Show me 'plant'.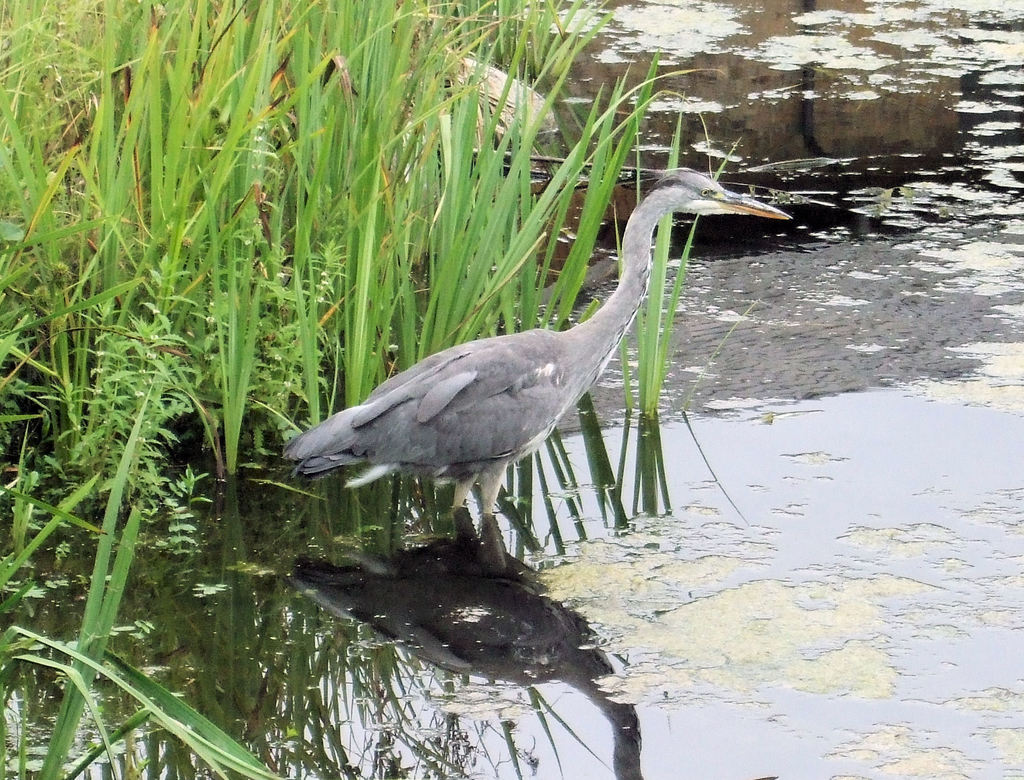
'plant' is here: {"left": 0, "top": 386, "right": 287, "bottom": 779}.
